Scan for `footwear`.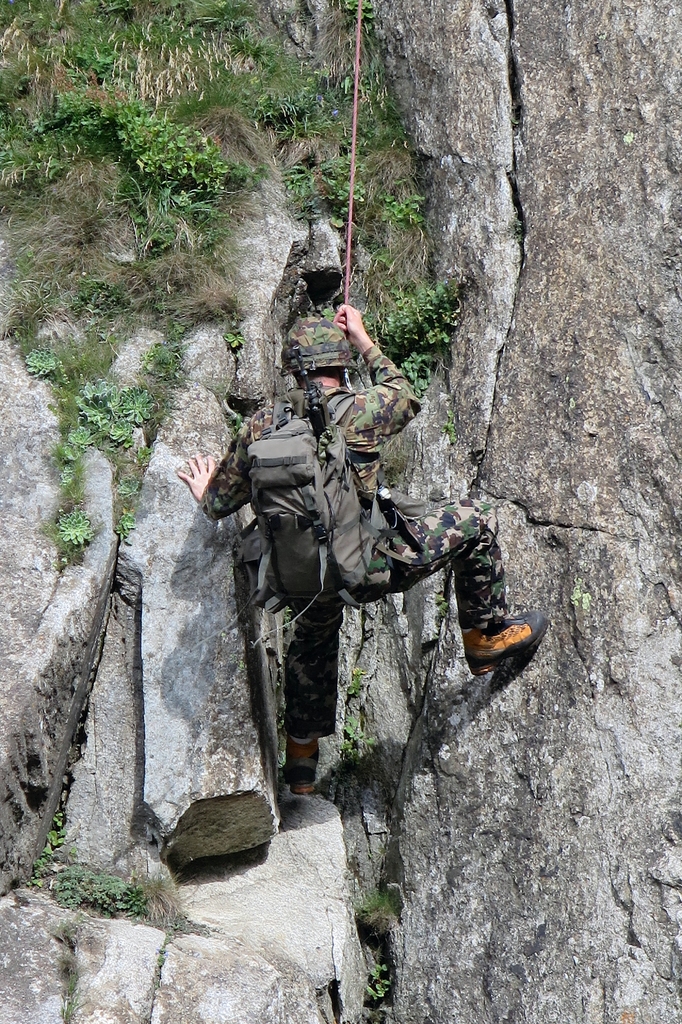
Scan result: left=279, top=738, right=320, bottom=797.
